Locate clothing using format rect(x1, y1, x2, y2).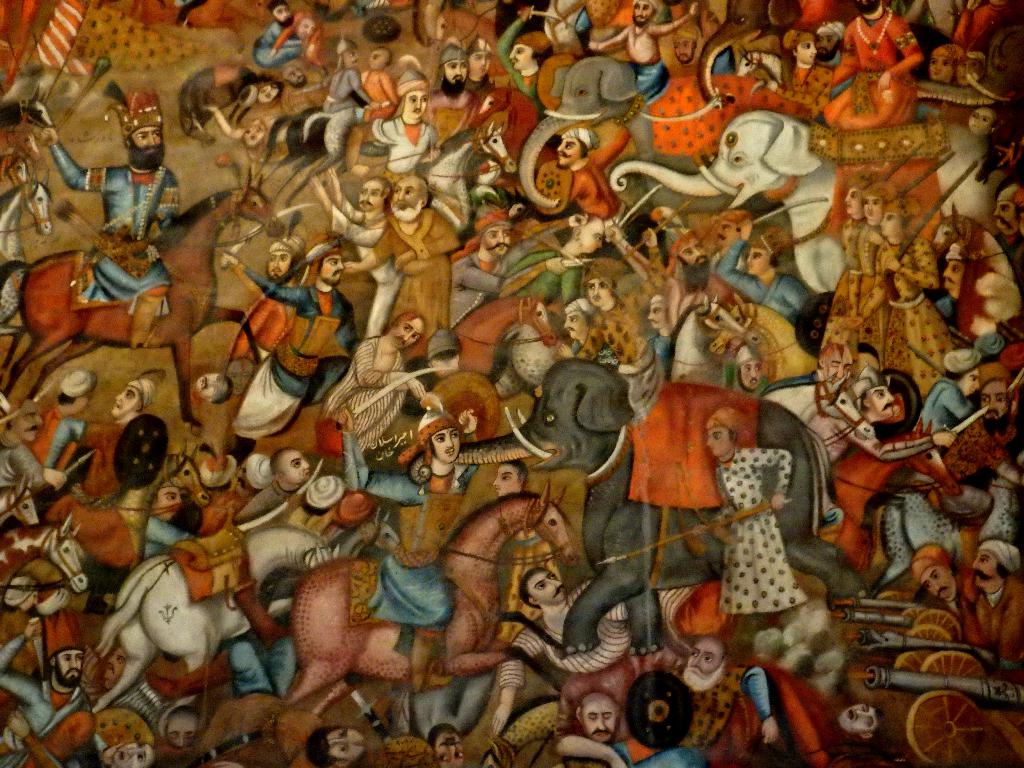
rect(41, 420, 139, 573).
